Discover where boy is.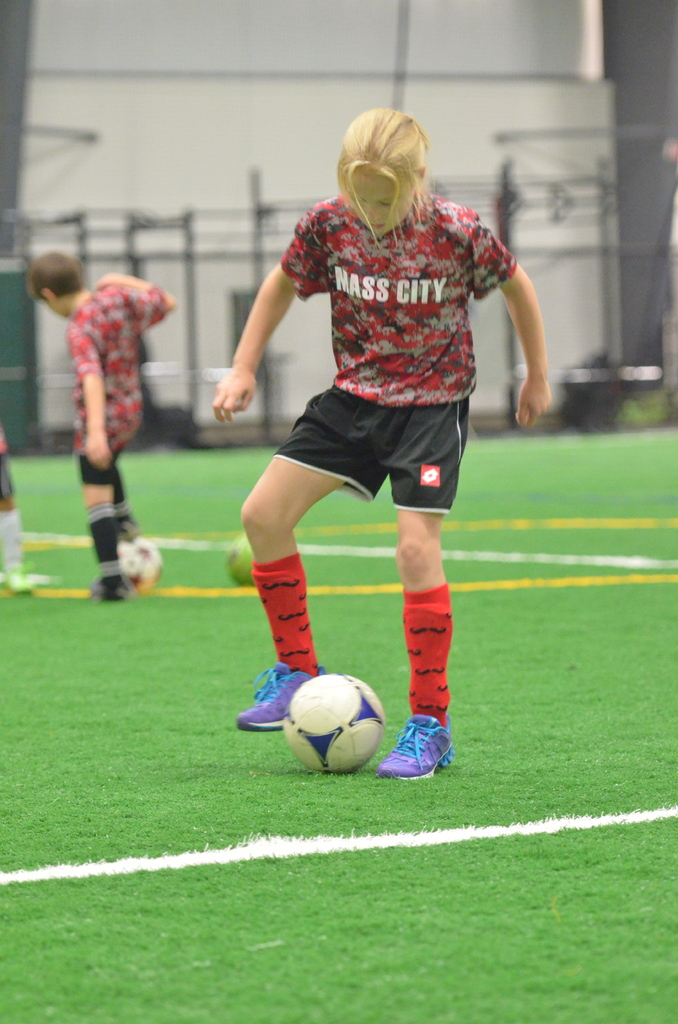
Discovered at {"x1": 31, "y1": 238, "x2": 171, "y2": 614}.
